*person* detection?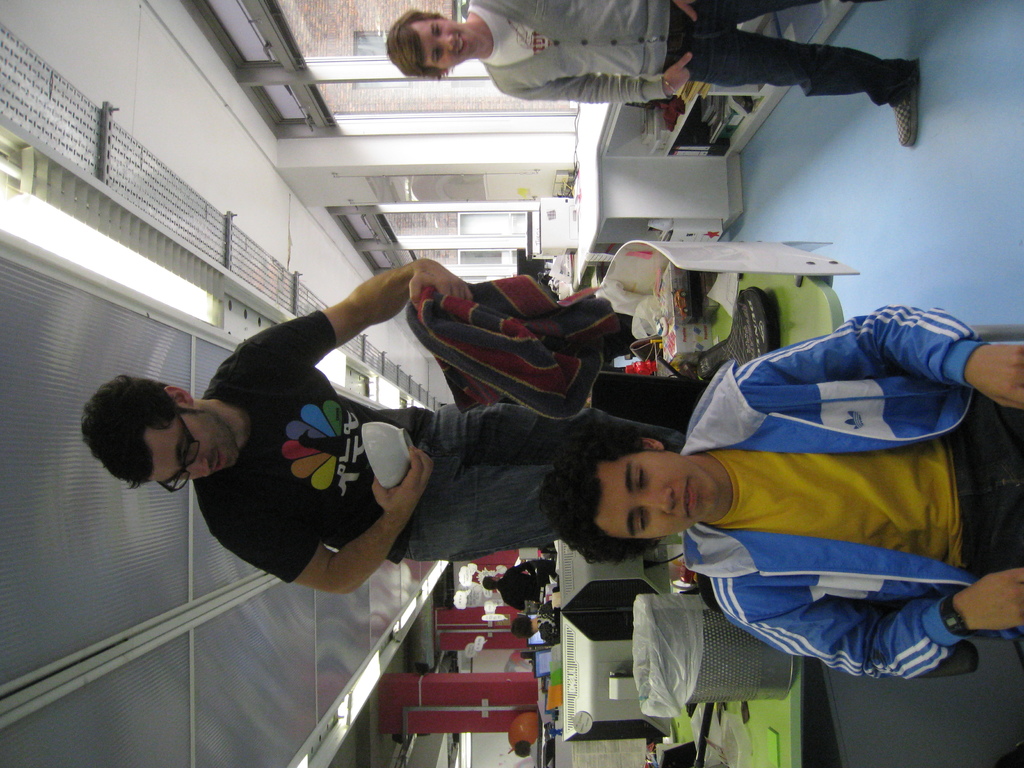
[384, 0, 924, 148]
